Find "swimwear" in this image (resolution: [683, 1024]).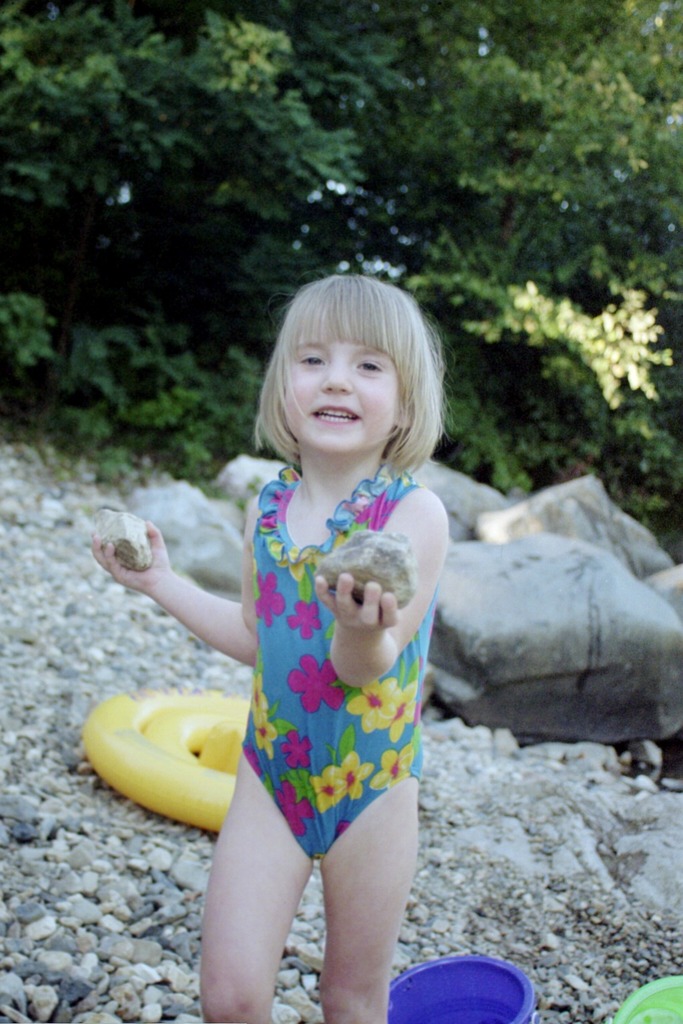
bbox=[244, 459, 438, 851].
